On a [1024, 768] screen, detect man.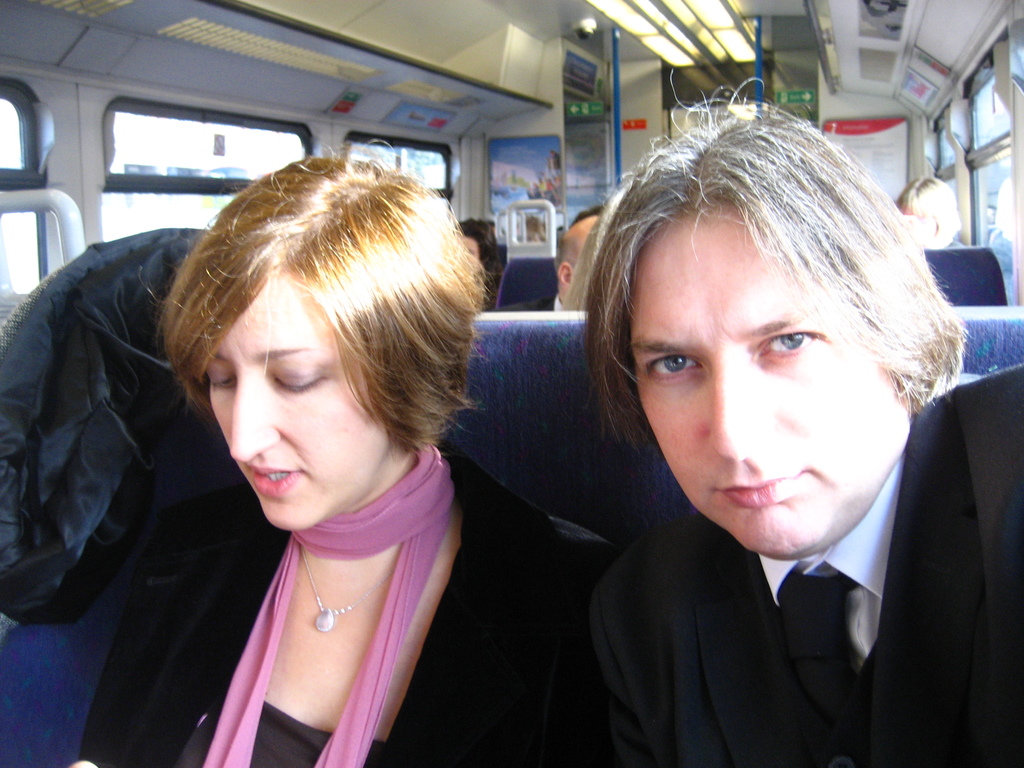
[left=492, top=209, right=611, bottom=319].
